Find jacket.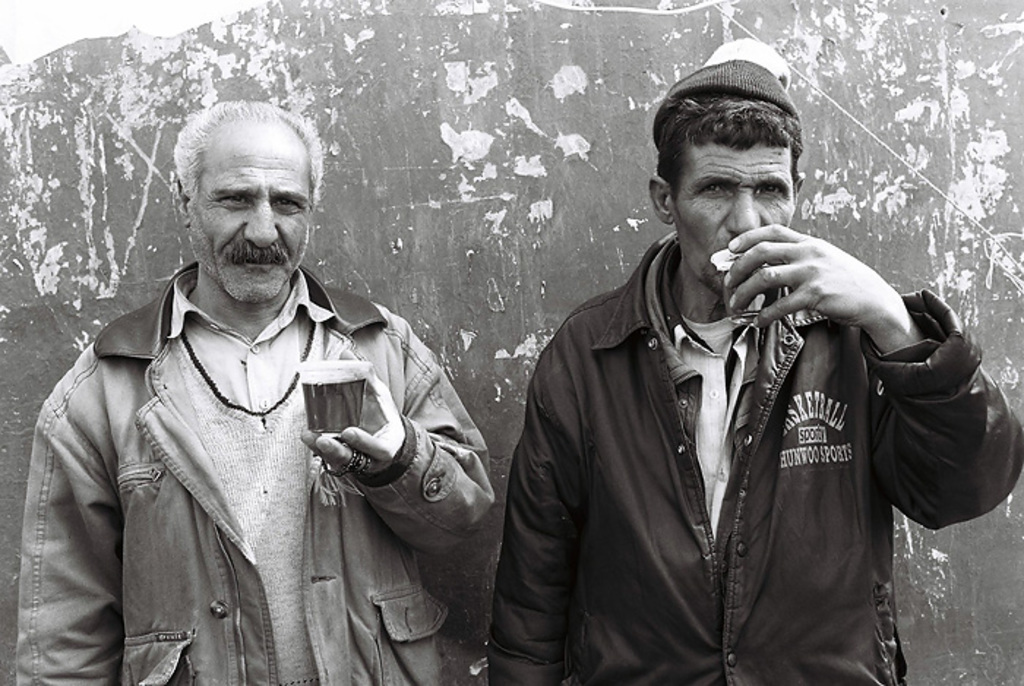
9:255:497:685.
